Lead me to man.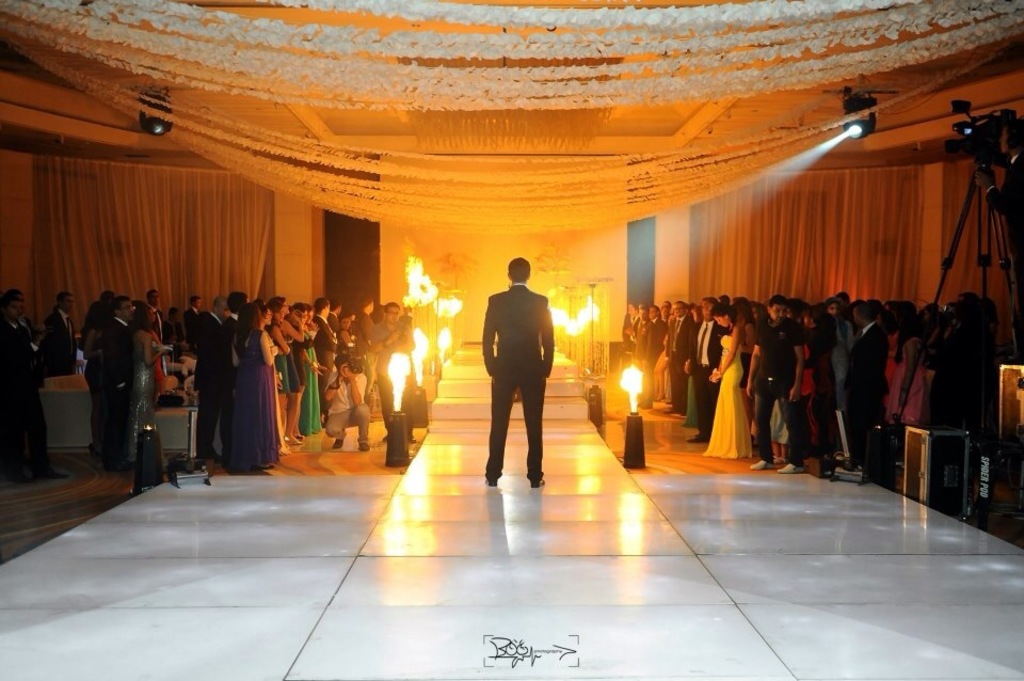
Lead to <region>689, 292, 725, 443</region>.
